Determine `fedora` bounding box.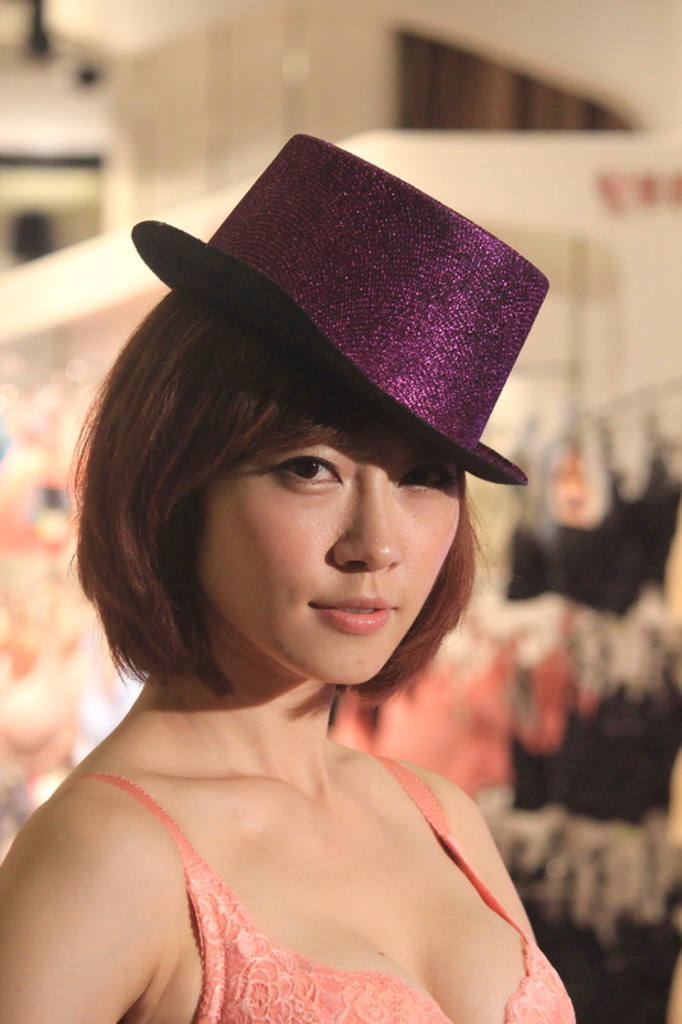
Determined: 129, 132, 554, 481.
